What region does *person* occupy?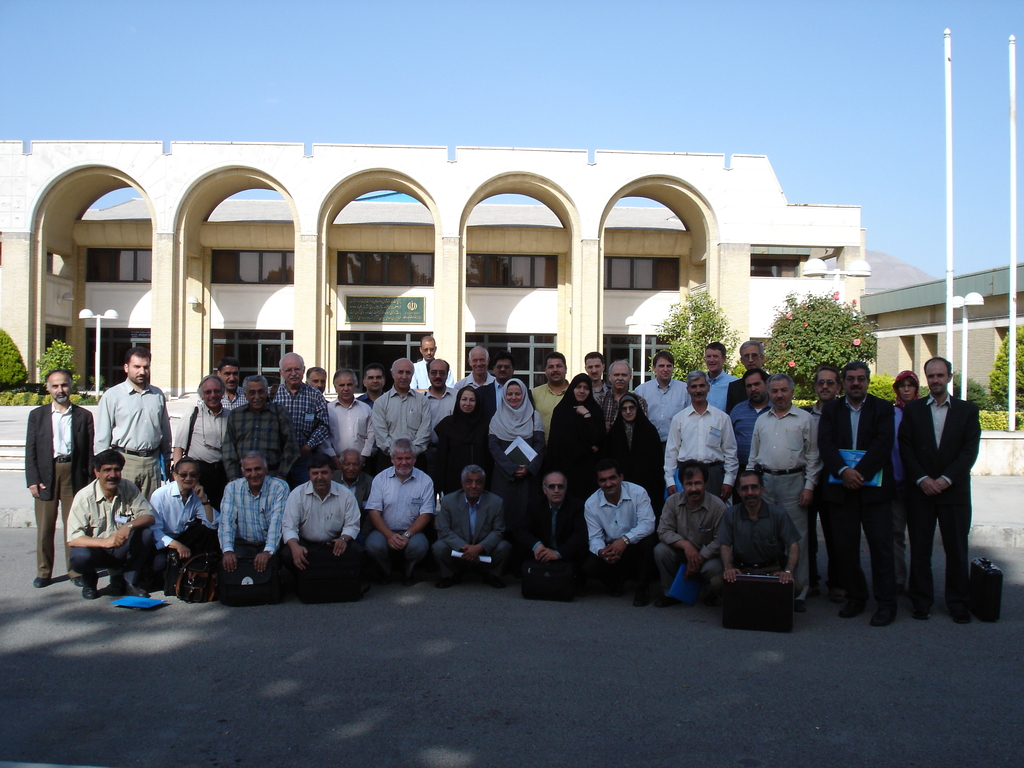
435,459,506,583.
